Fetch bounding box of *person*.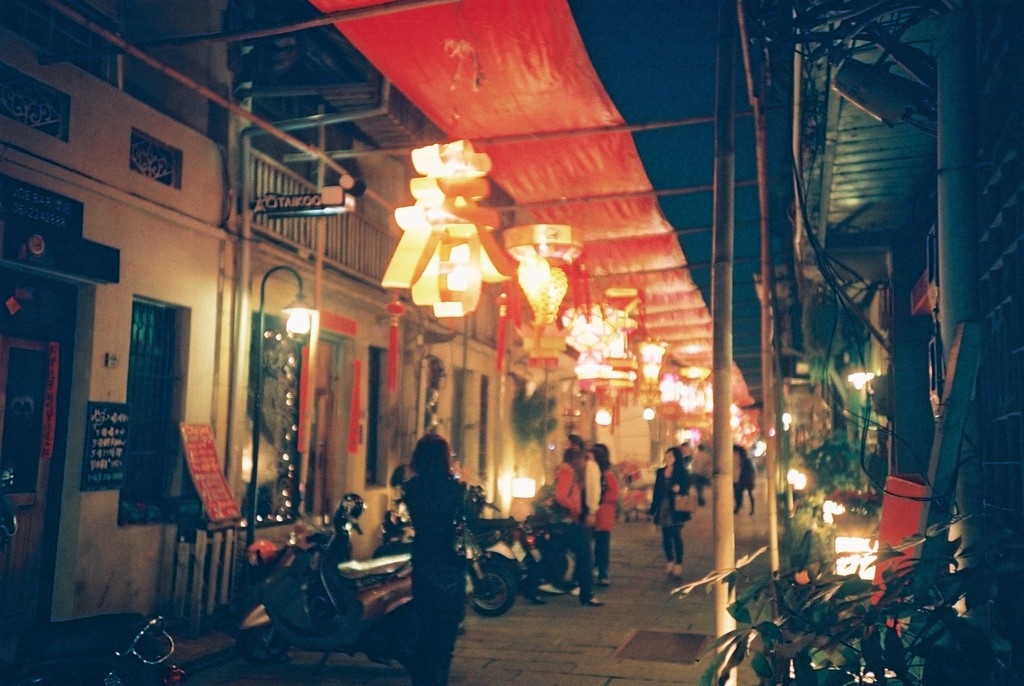
Bbox: left=651, top=443, right=694, bottom=579.
